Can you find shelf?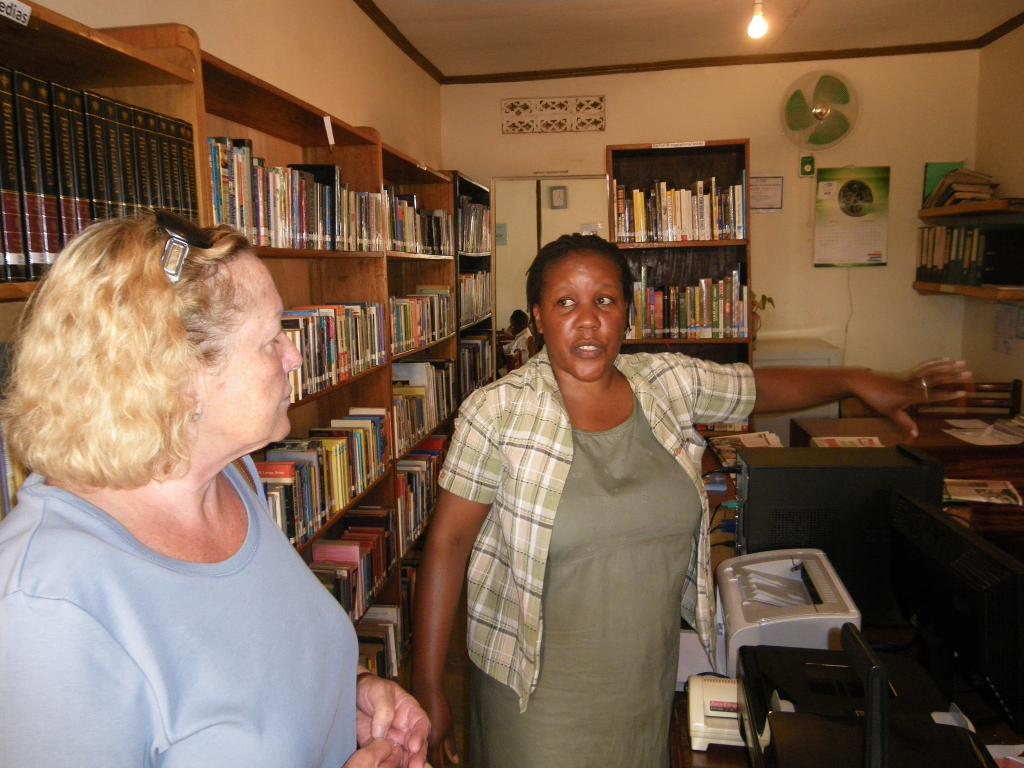
Yes, bounding box: [408, 424, 451, 532].
